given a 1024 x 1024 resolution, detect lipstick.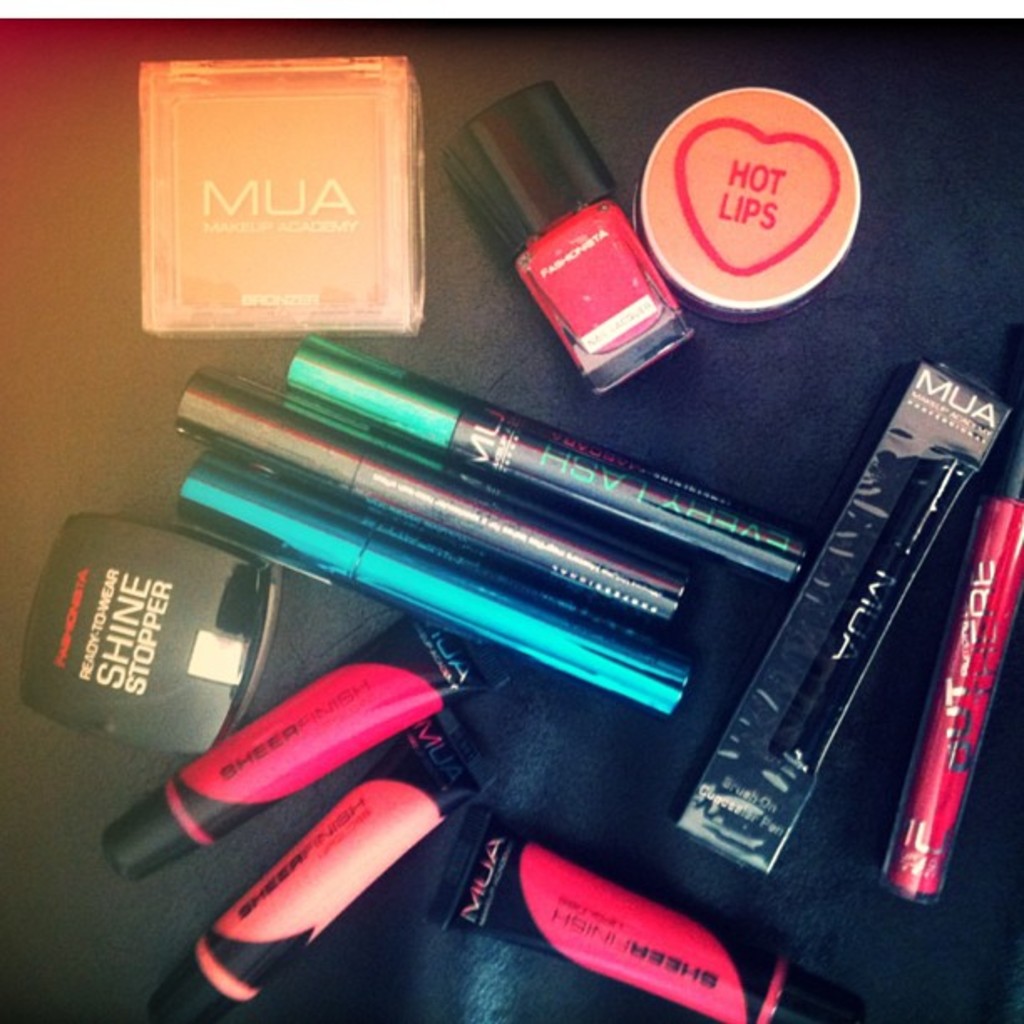
Rect(167, 366, 693, 627).
